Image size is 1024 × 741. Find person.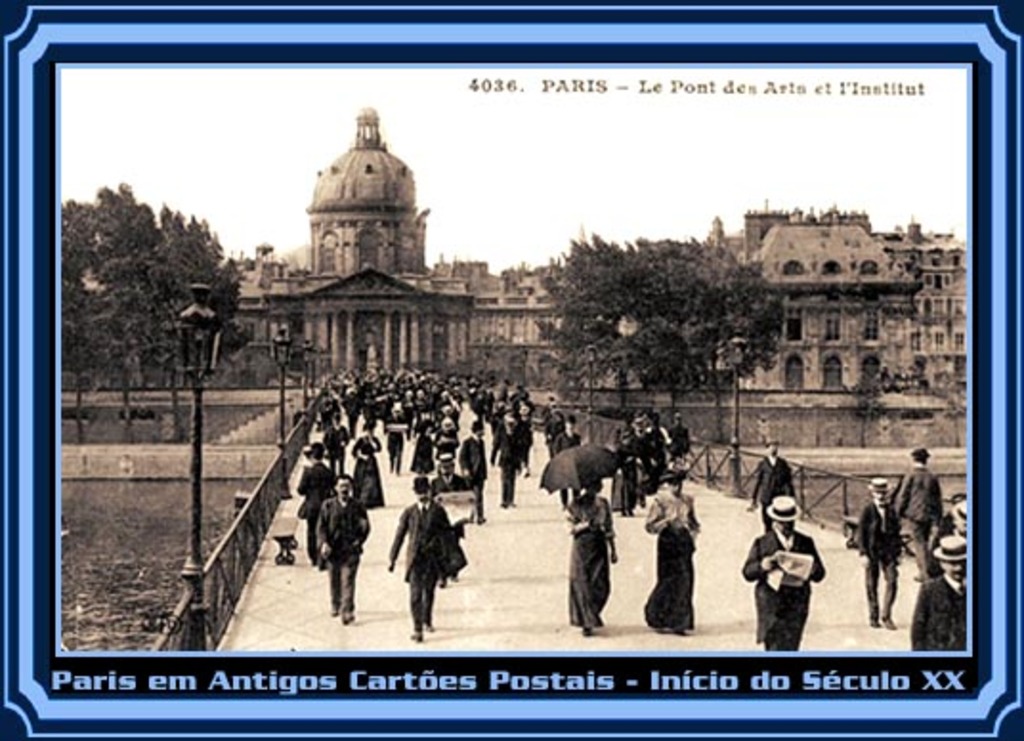
detection(489, 414, 523, 508).
